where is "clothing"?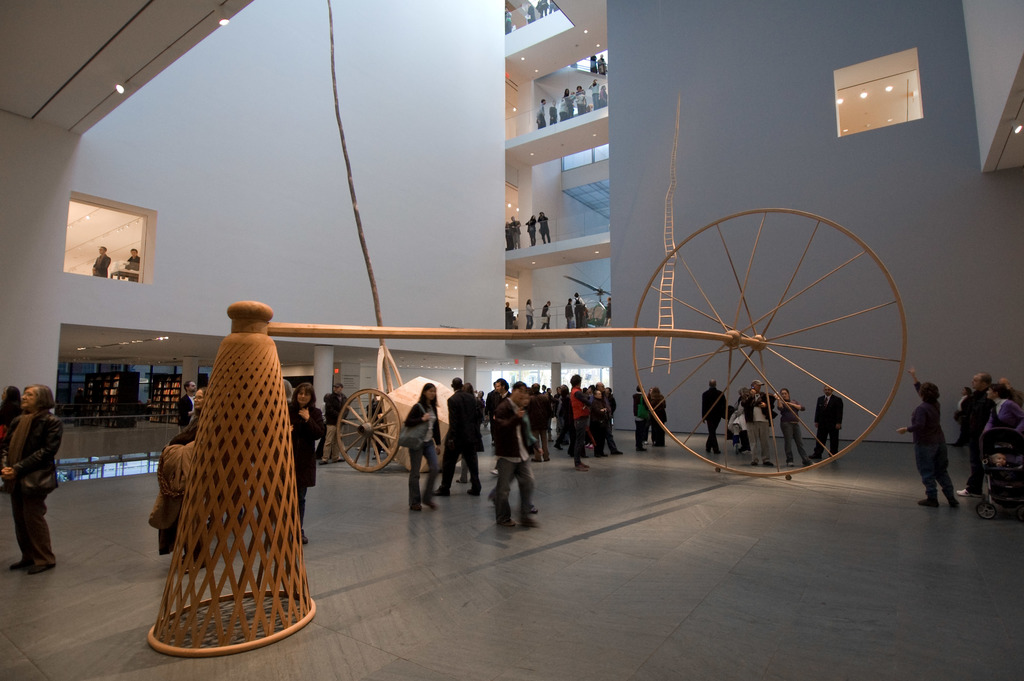
l=125, t=256, r=140, b=275.
